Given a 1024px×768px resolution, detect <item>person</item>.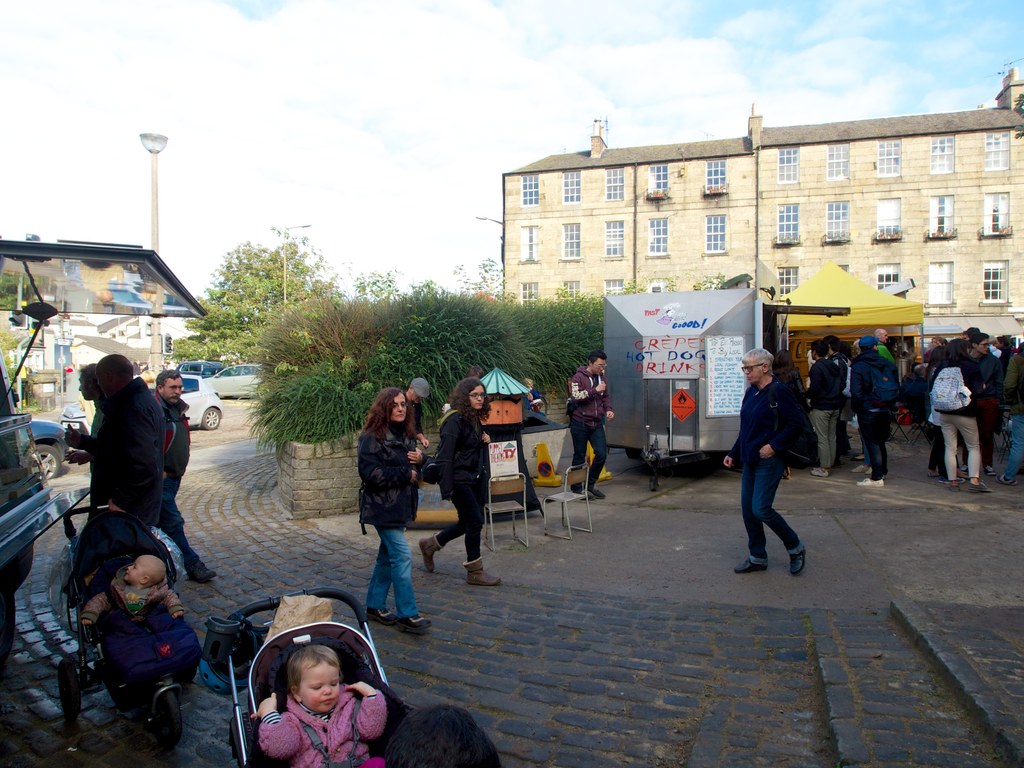
560/343/618/500.
